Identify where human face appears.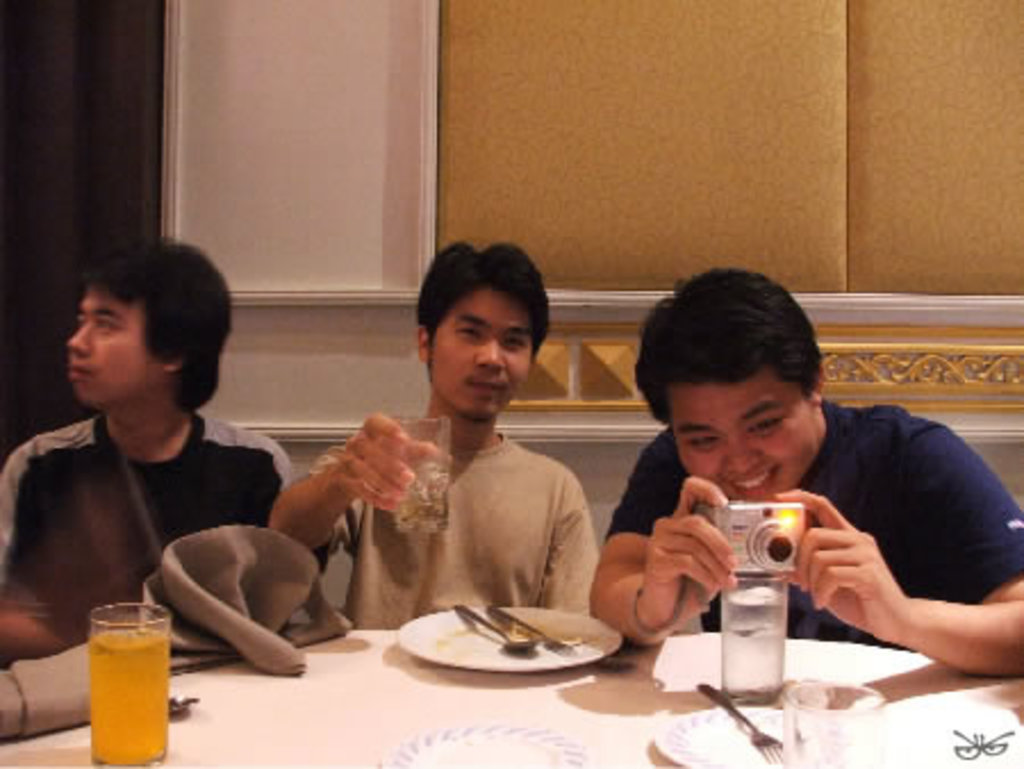
Appears at (423, 291, 532, 419).
